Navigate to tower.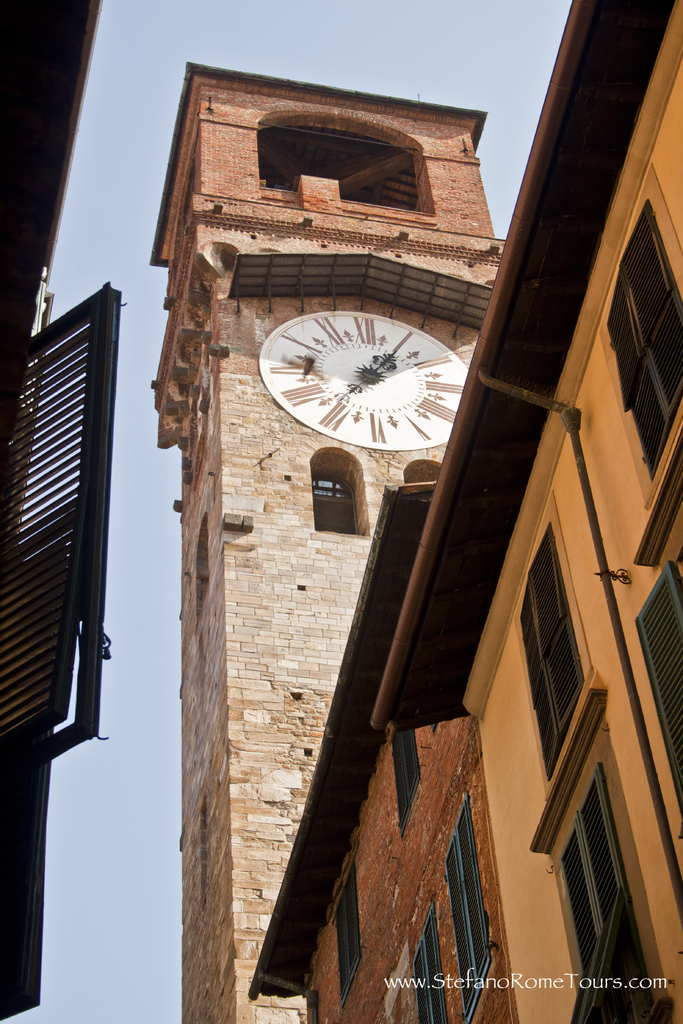
Navigation target: <bbox>152, 56, 508, 1023</bbox>.
